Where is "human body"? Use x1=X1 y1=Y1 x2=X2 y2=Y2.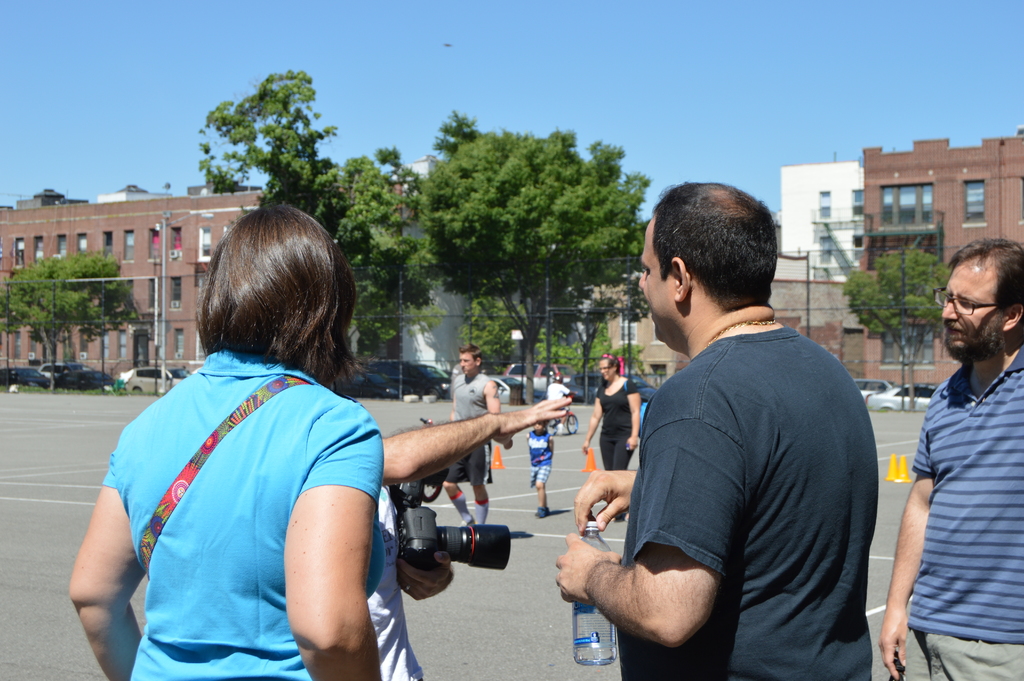
x1=581 y1=354 x2=639 y2=526.
